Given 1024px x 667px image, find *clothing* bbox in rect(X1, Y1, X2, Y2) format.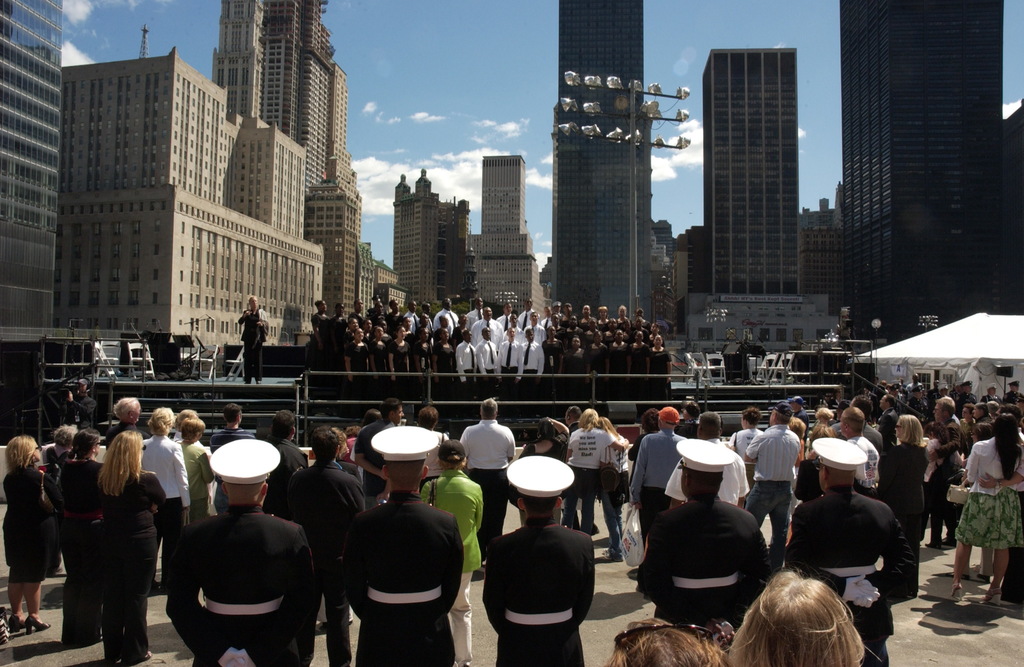
rect(795, 415, 812, 444).
